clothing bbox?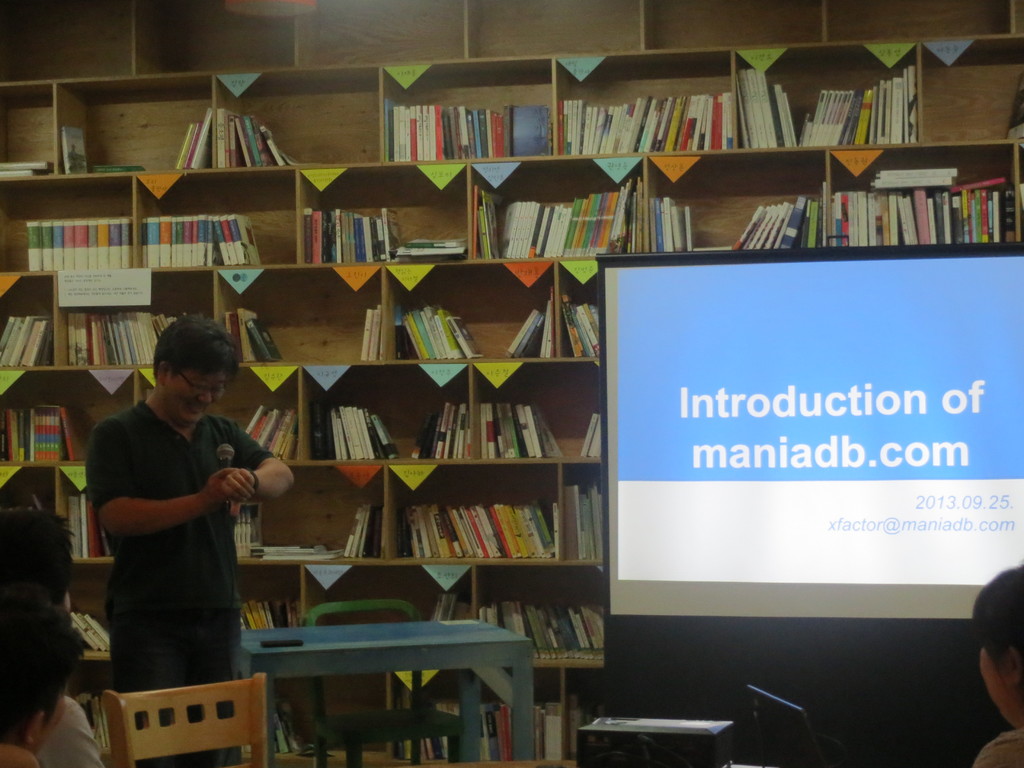
locate(75, 346, 308, 694)
